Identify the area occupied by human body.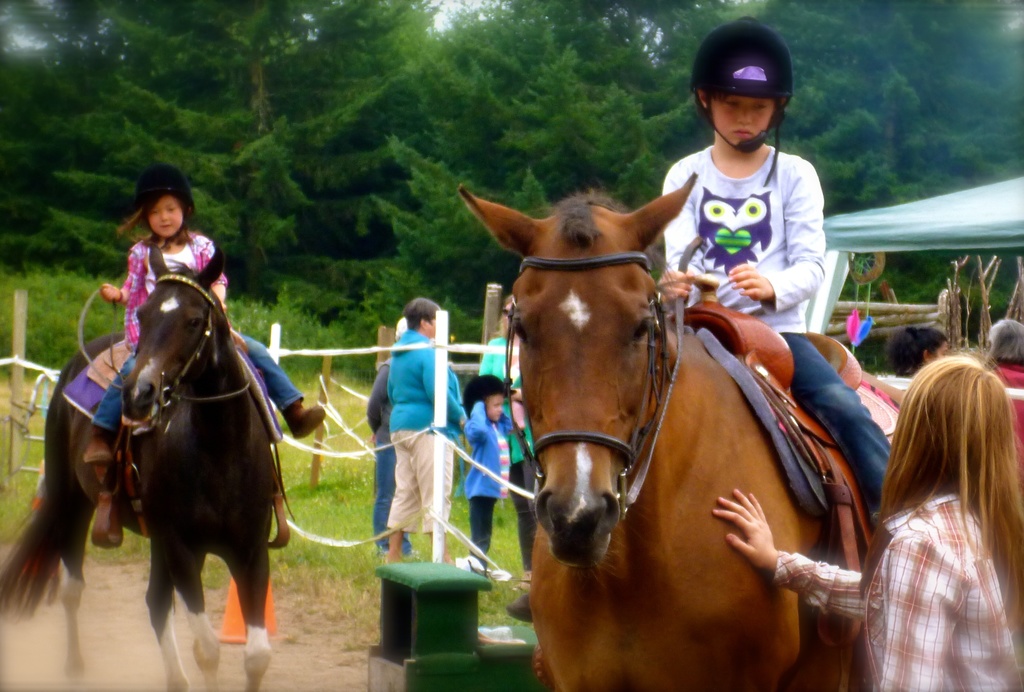
Area: [left=78, top=152, right=322, bottom=459].
